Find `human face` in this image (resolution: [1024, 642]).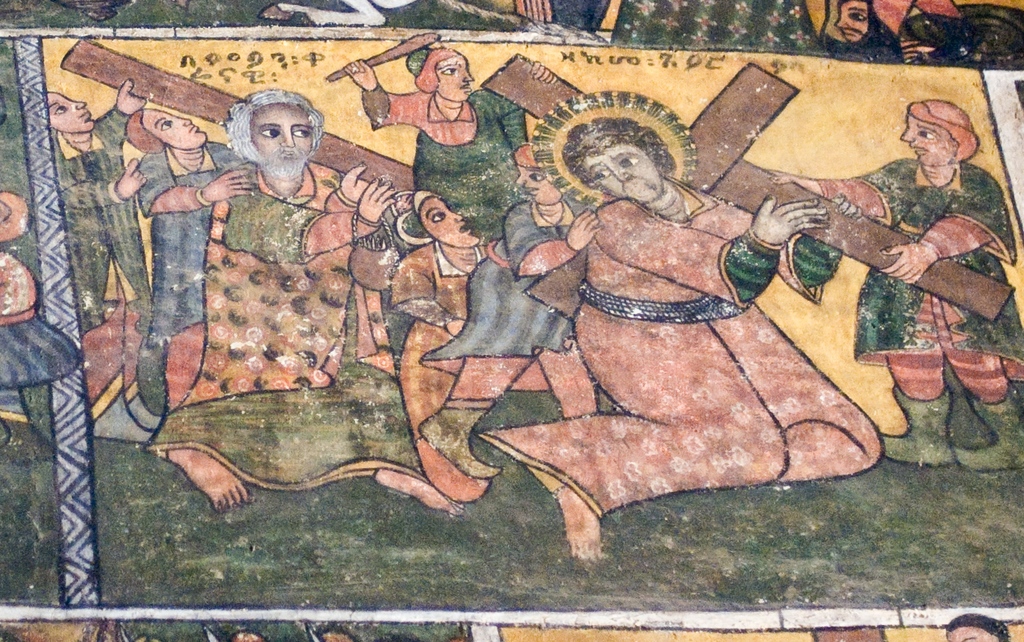
[x1=904, y1=113, x2=958, y2=166].
